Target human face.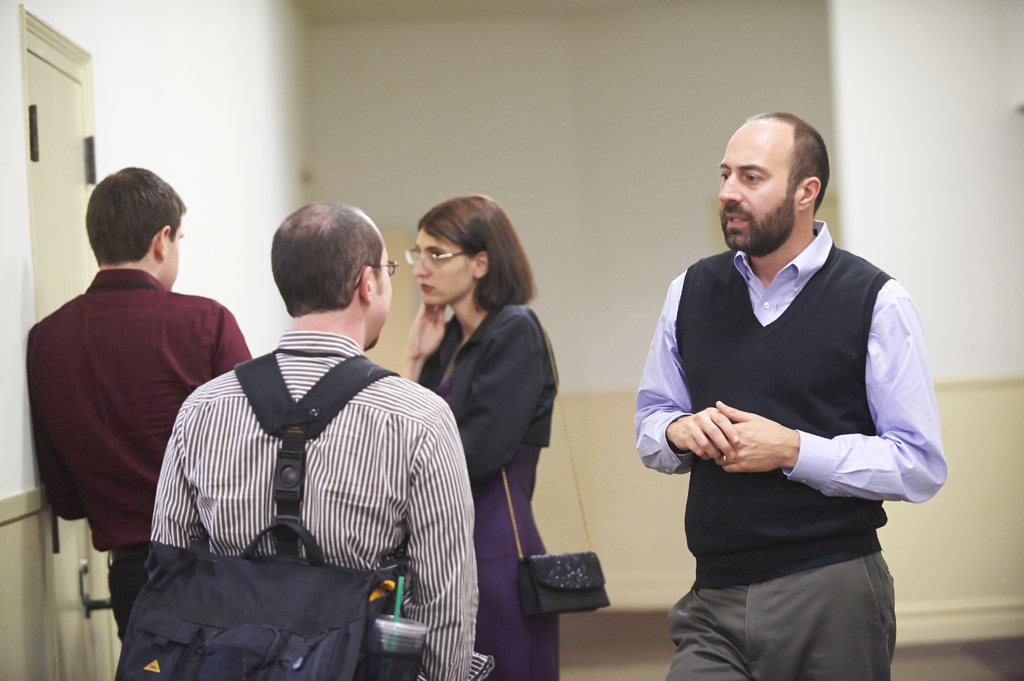
Target region: <box>715,117,797,256</box>.
